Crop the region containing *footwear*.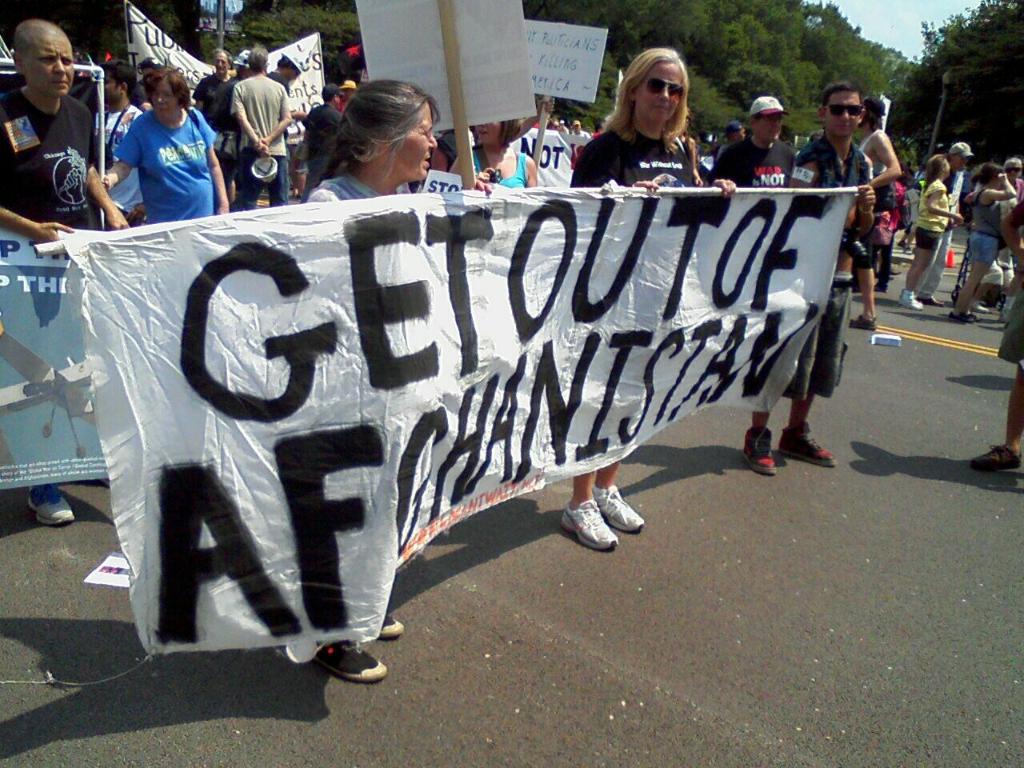
Crop region: 974,298,990,312.
